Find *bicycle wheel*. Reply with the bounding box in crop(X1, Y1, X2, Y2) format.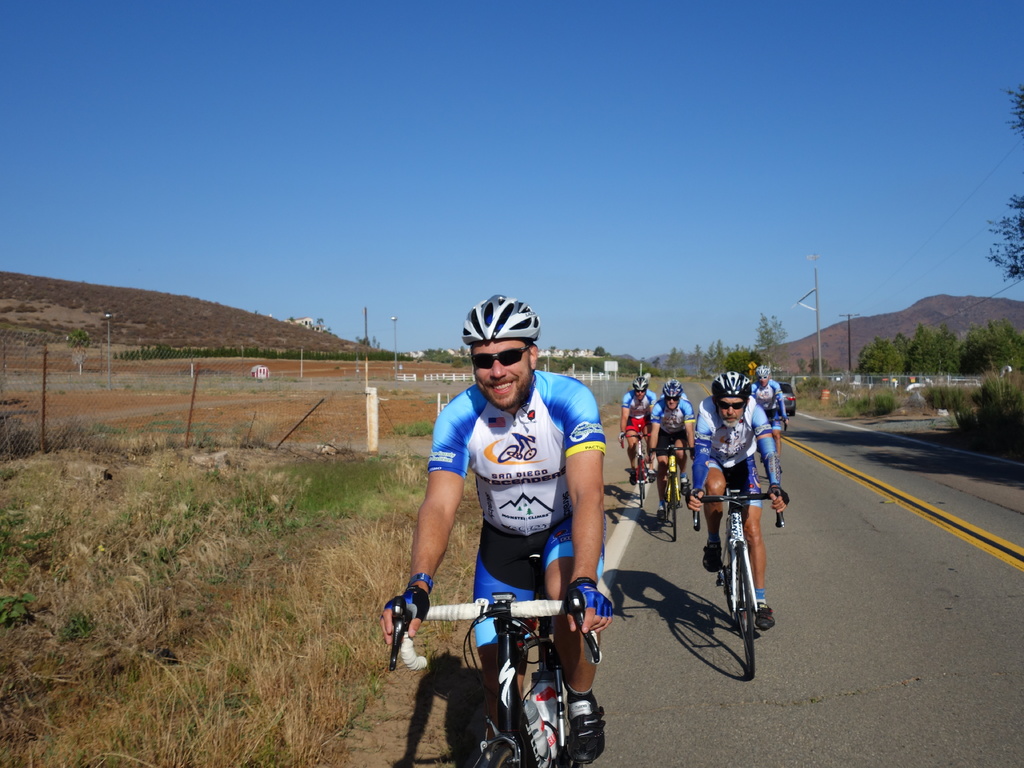
crop(665, 467, 685, 547).
